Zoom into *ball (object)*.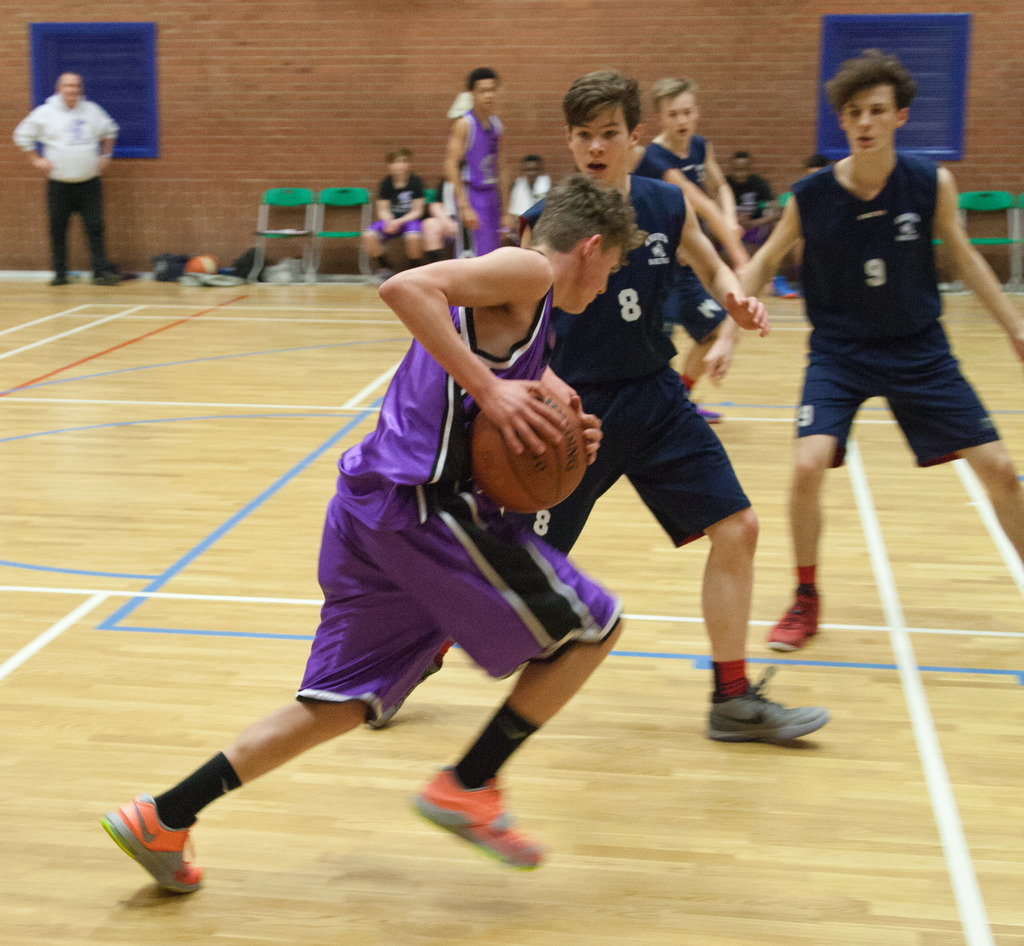
Zoom target: 472/379/591/518.
